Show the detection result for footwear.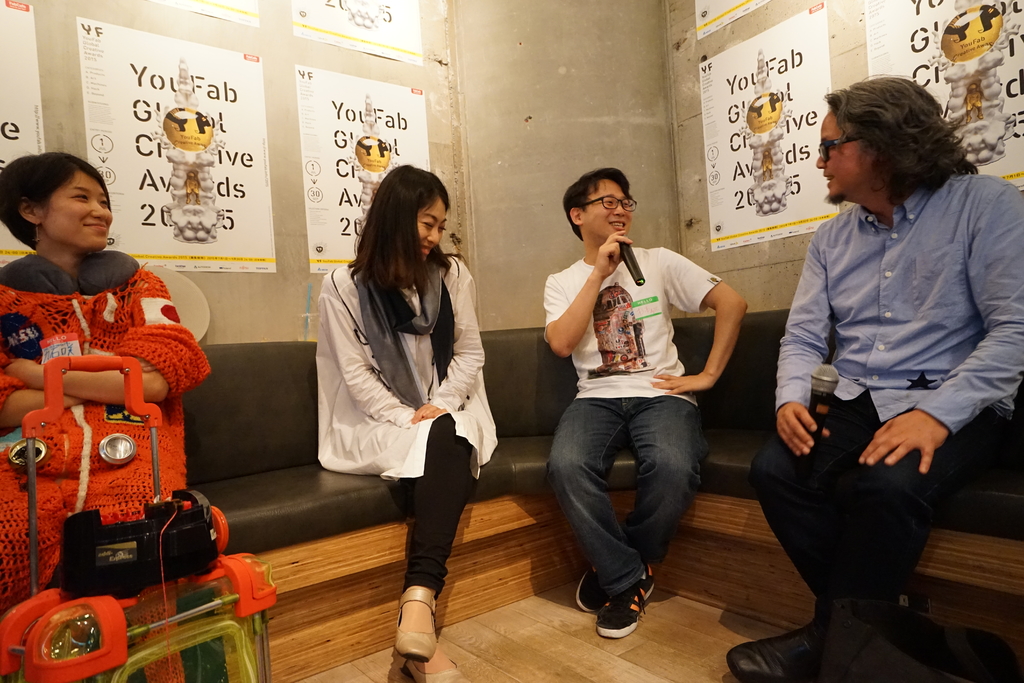
(397,586,439,659).
